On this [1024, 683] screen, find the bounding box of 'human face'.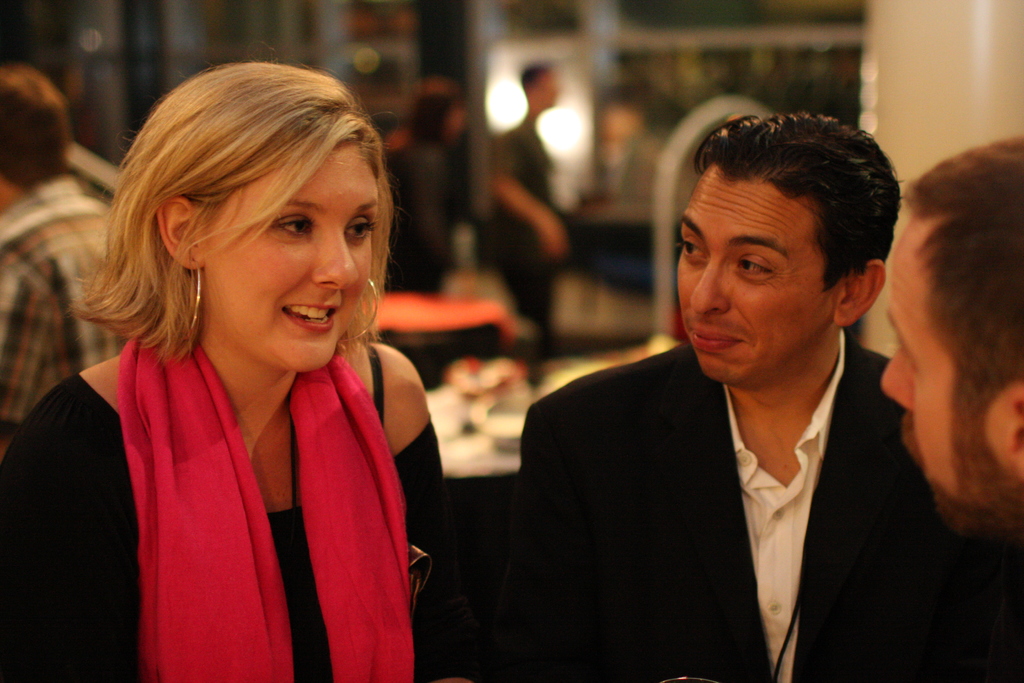
Bounding box: box=[673, 172, 840, 383].
